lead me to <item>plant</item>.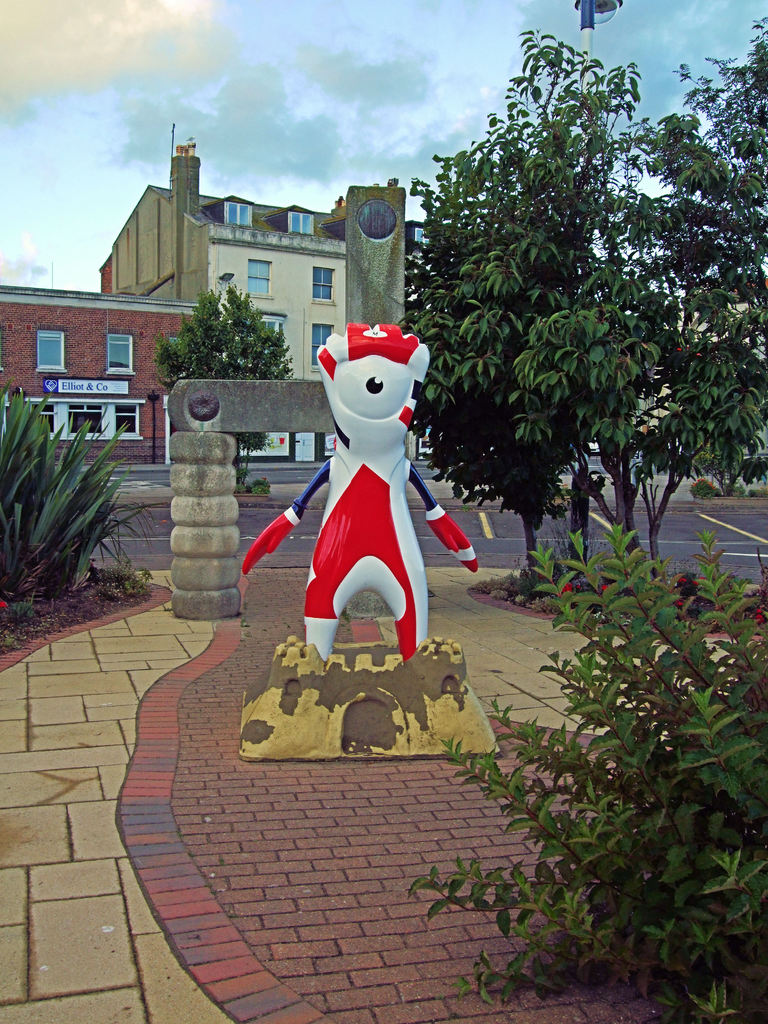
Lead to l=228, t=466, r=270, b=501.
